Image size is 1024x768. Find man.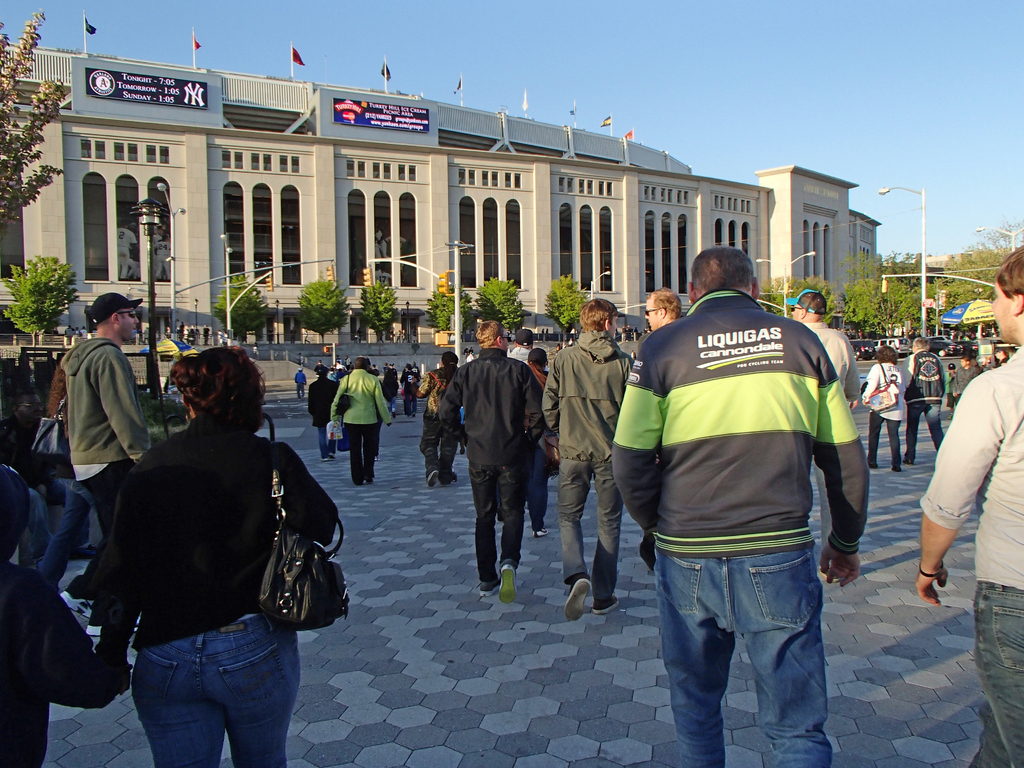
detection(950, 358, 978, 392).
